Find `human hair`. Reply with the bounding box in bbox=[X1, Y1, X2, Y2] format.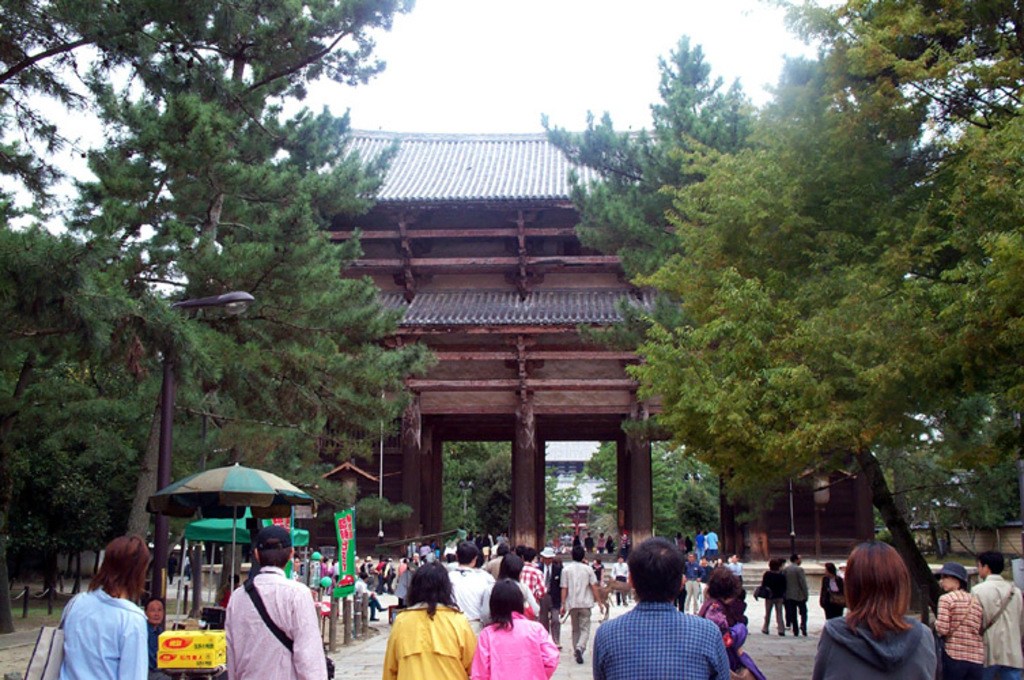
bbox=[487, 581, 528, 631].
